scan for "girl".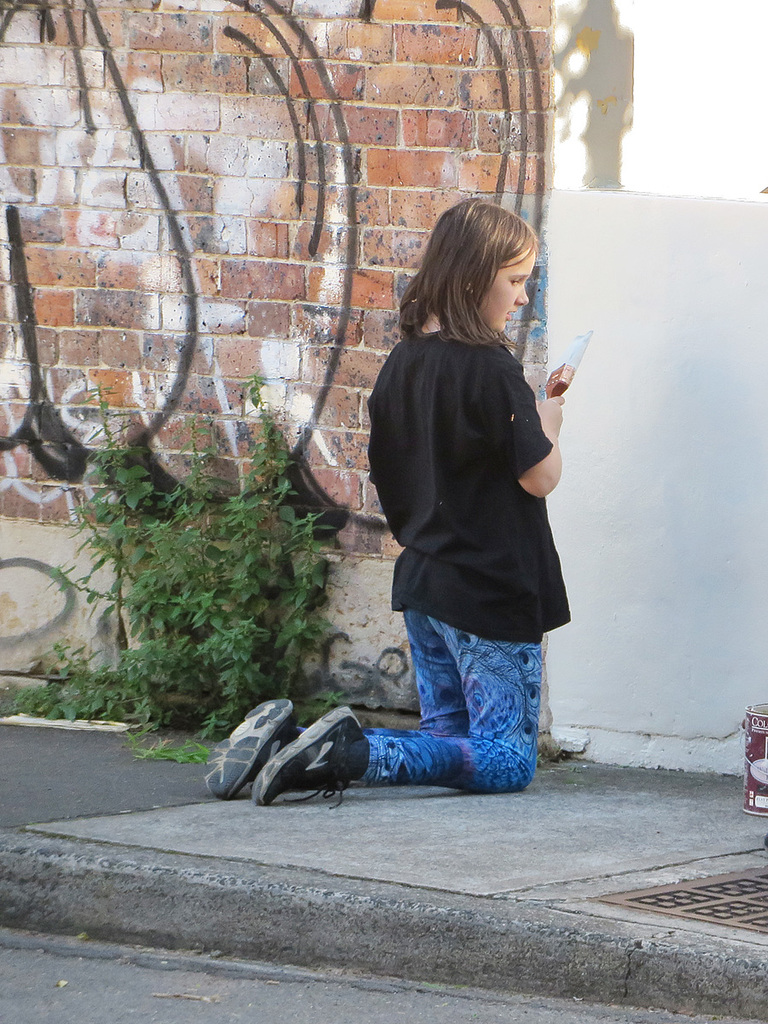
Scan result: 201 200 568 808.
